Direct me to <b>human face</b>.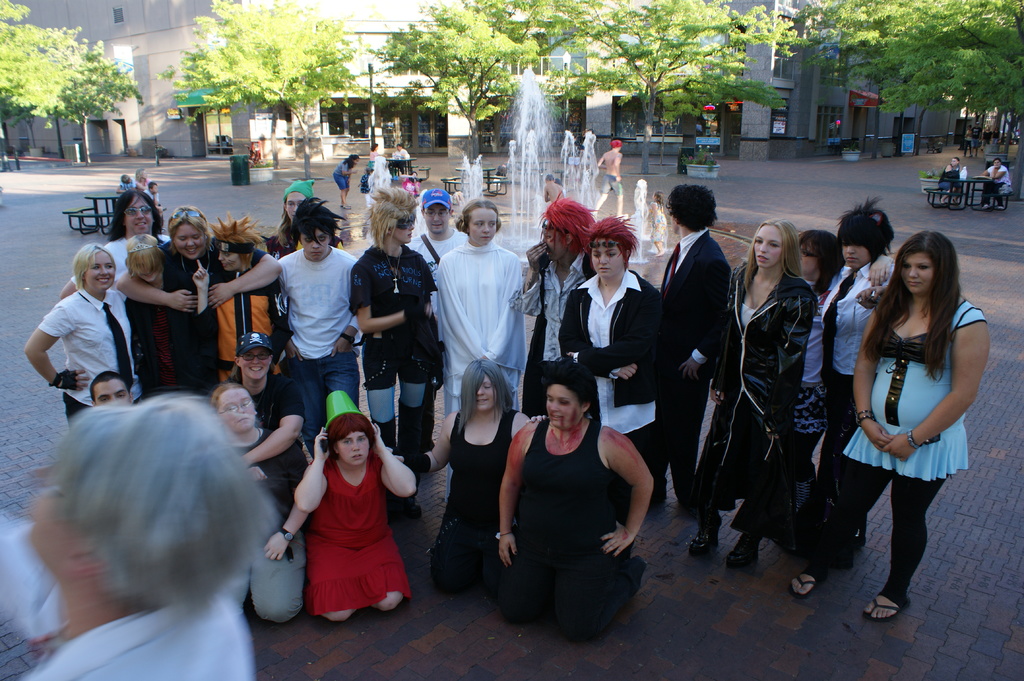
Direction: pyautogui.locateOnScreen(425, 202, 451, 233).
